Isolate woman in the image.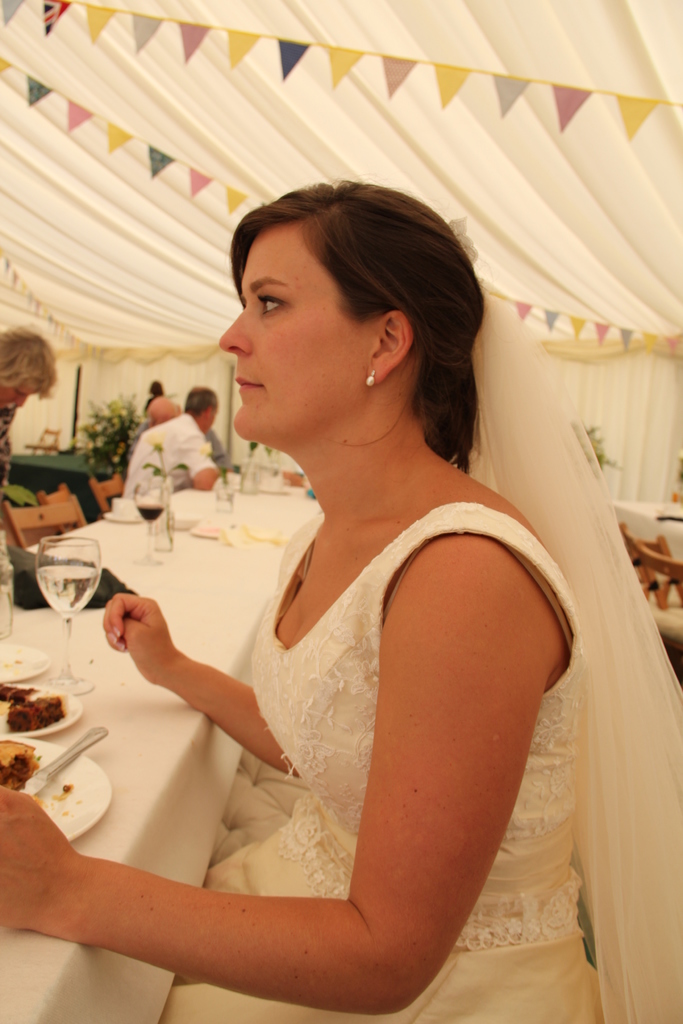
Isolated region: box(0, 178, 682, 1023).
